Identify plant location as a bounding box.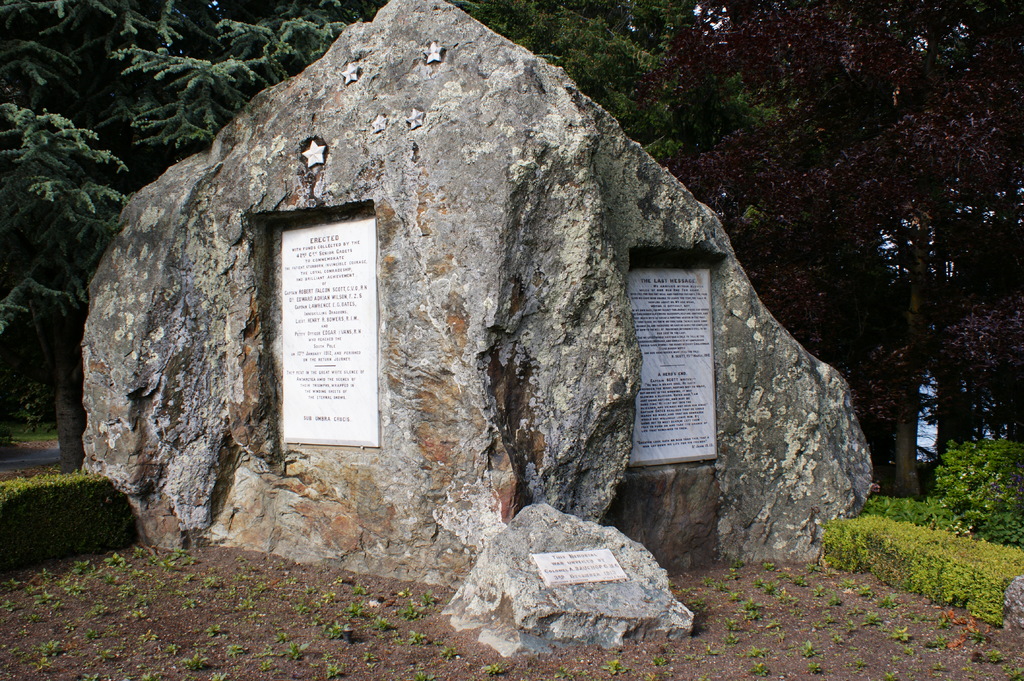
x1=155, y1=555, x2=172, y2=571.
